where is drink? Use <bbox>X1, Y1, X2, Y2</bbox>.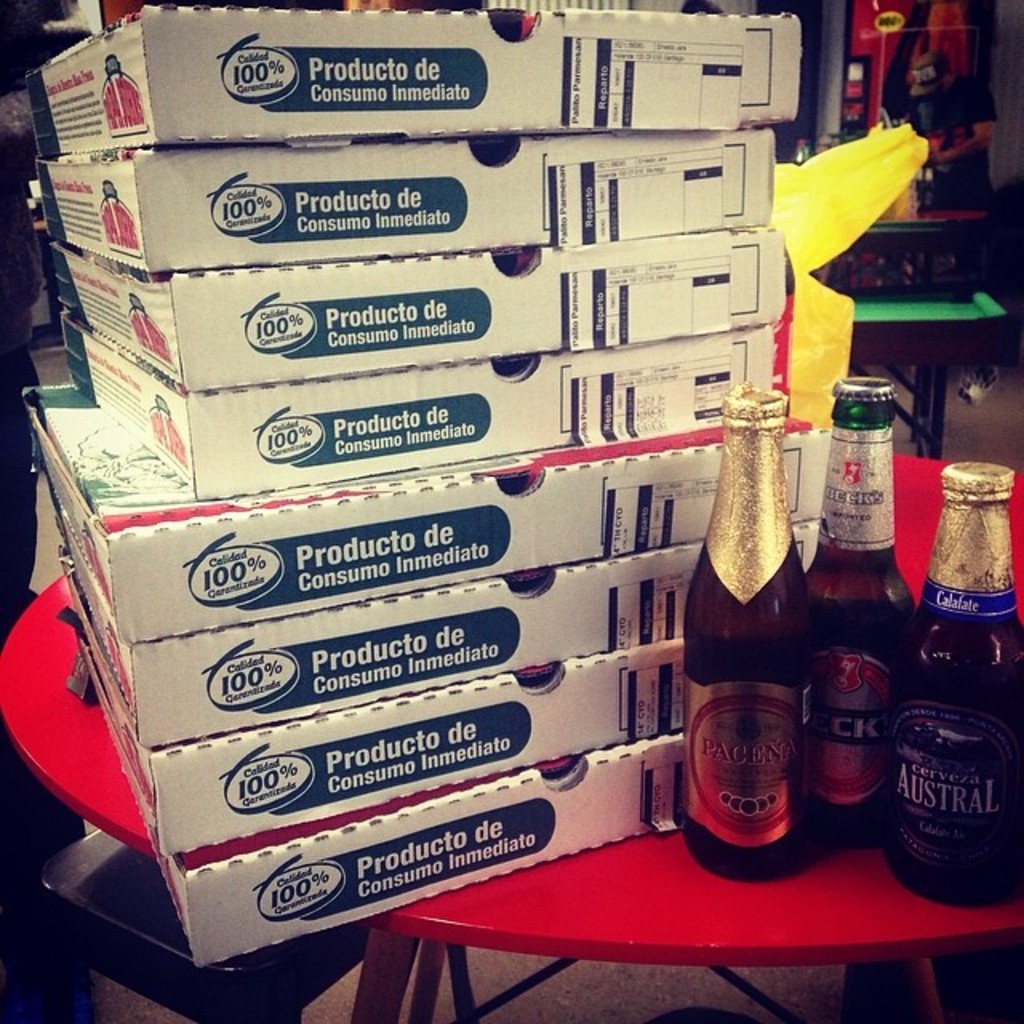
<bbox>693, 392, 826, 886</bbox>.
